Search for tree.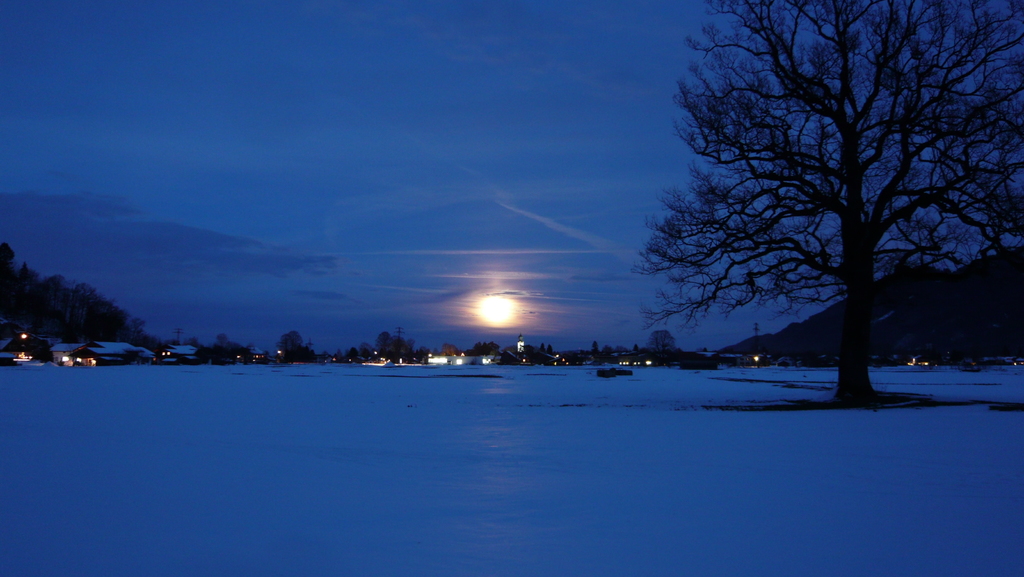
Found at box(614, 345, 623, 351).
